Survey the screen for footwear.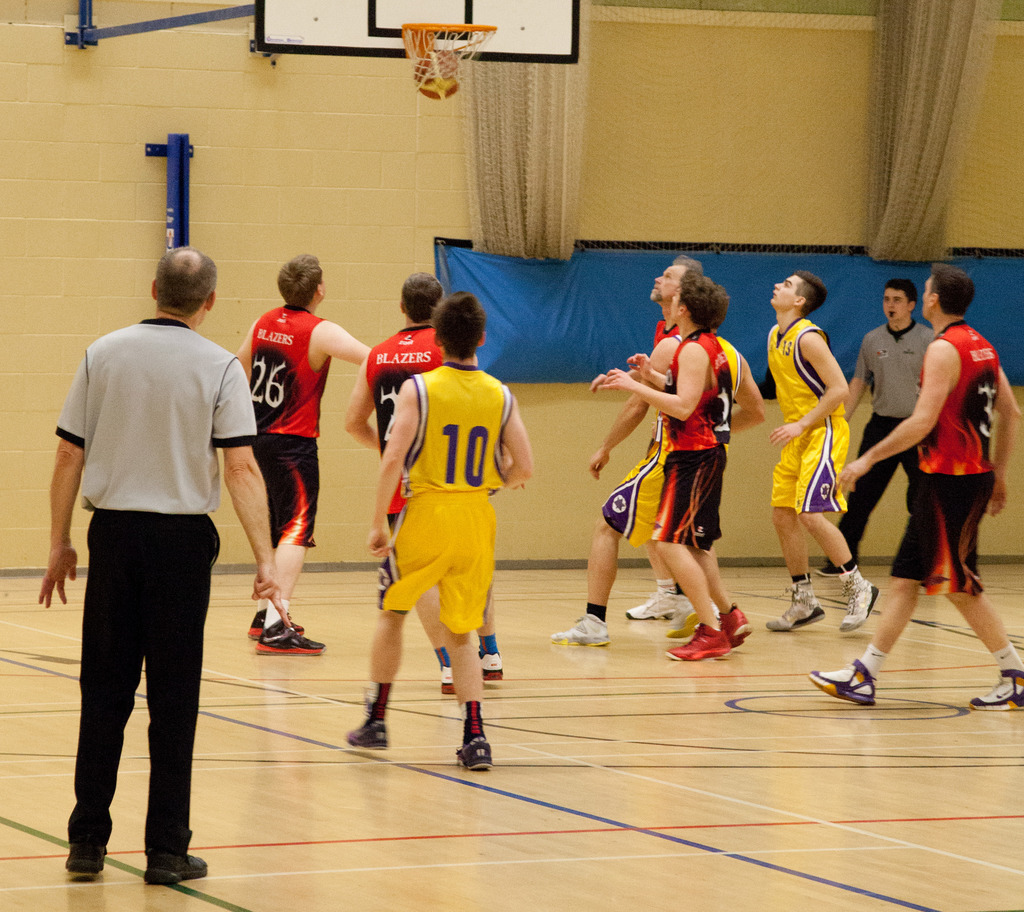
Survey found: bbox=(140, 853, 210, 889).
